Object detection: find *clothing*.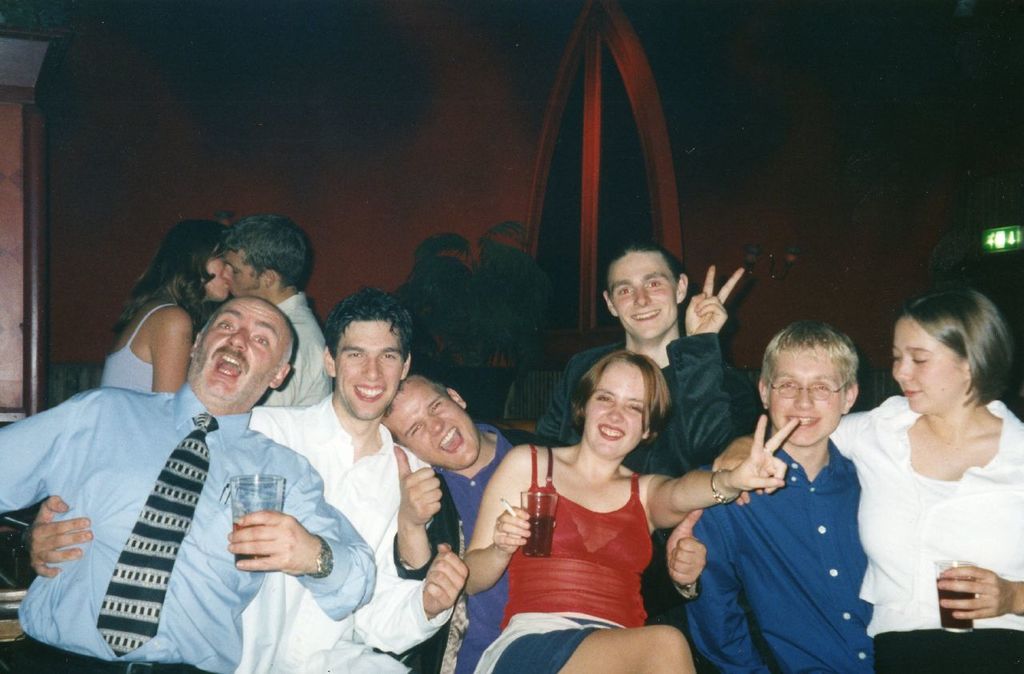
{"x1": 852, "y1": 381, "x2": 1012, "y2": 644}.
